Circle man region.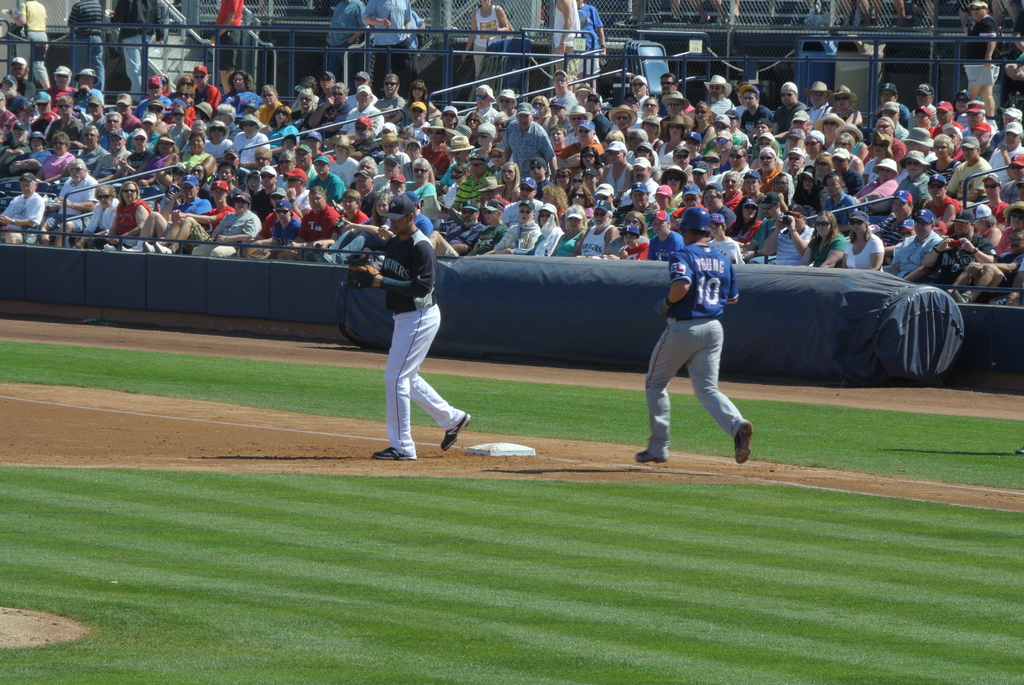
Region: left=785, top=144, right=812, bottom=193.
